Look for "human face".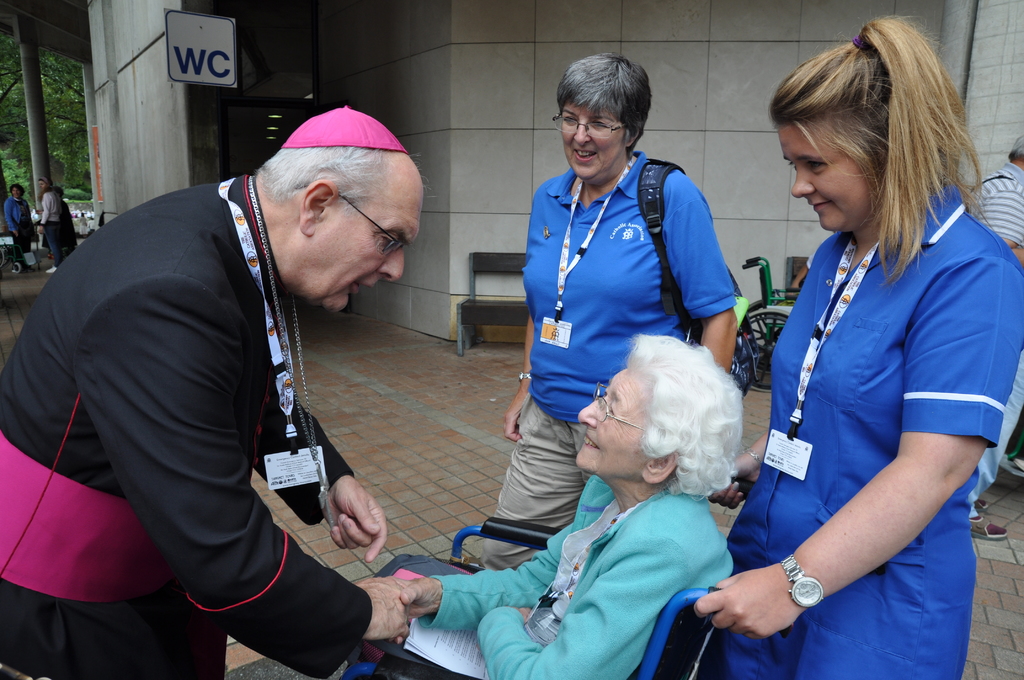
Found: (left=279, top=155, right=422, bottom=328).
